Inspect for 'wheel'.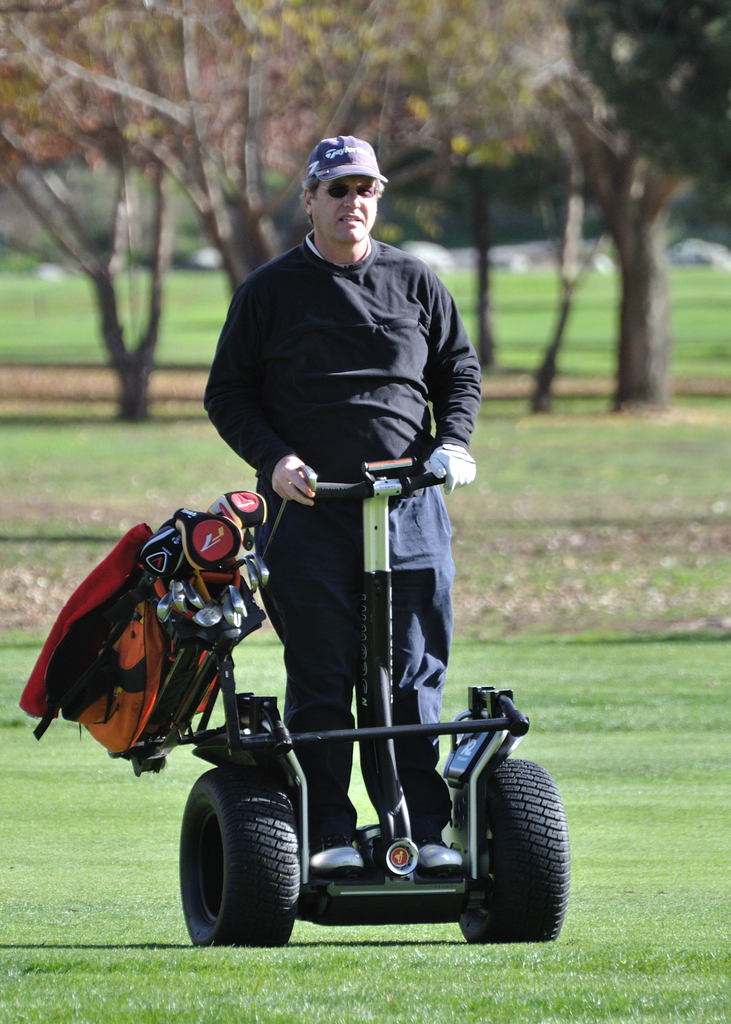
Inspection: rect(173, 778, 305, 949).
